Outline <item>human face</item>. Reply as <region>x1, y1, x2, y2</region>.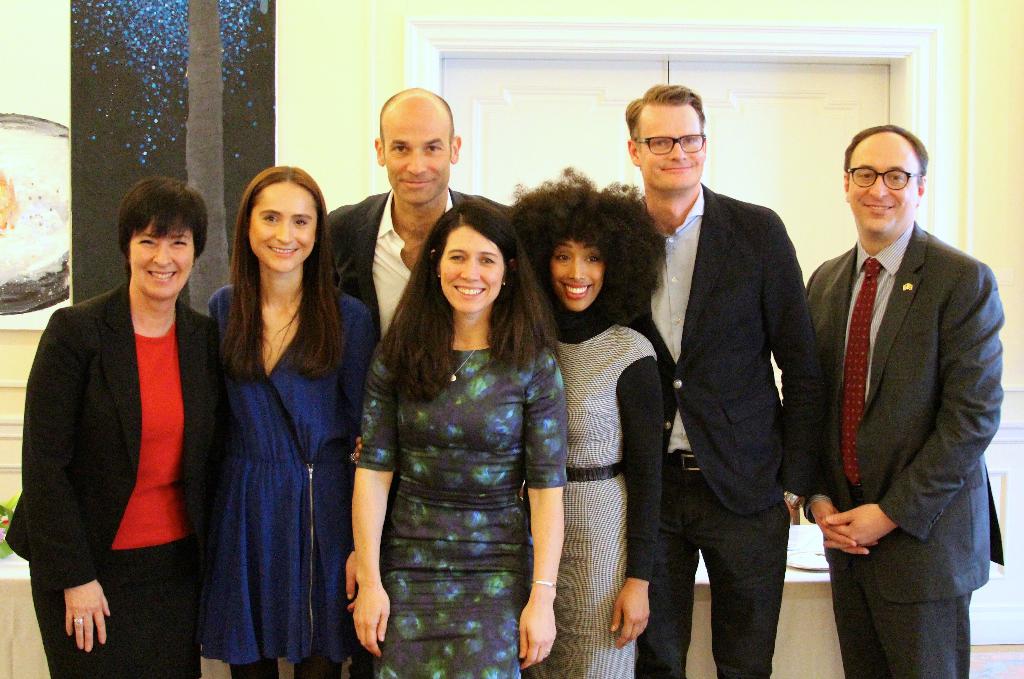
<region>850, 138, 913, 234</region>.
